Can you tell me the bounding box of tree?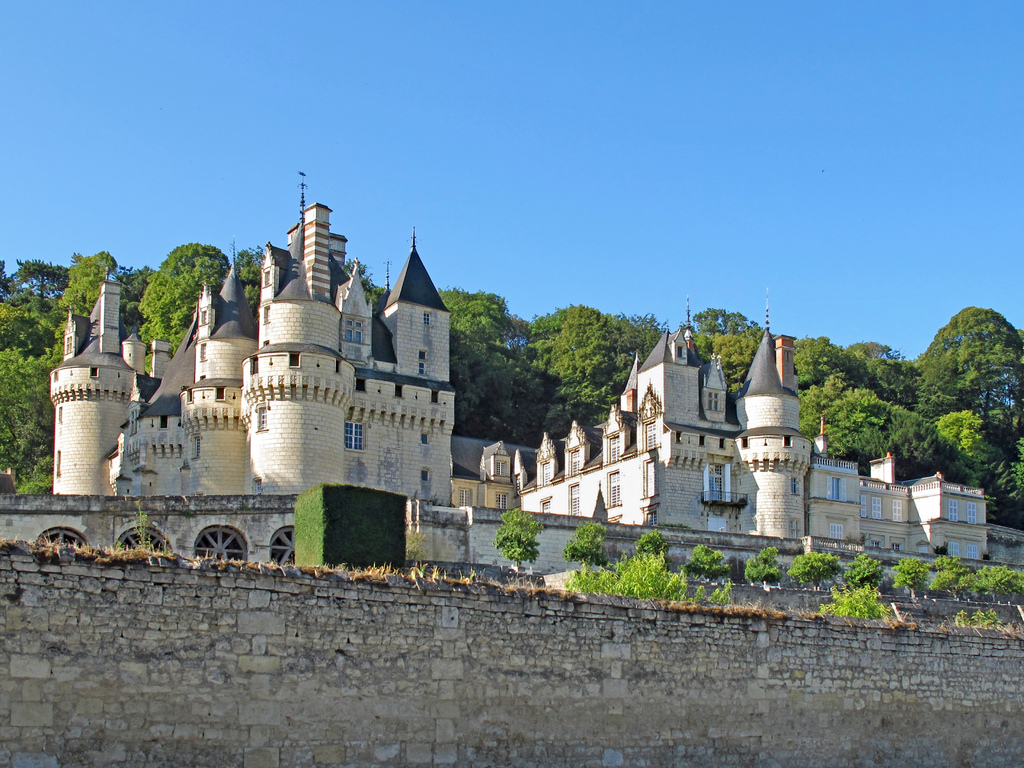
select_region(533, 301, 648, 437).
